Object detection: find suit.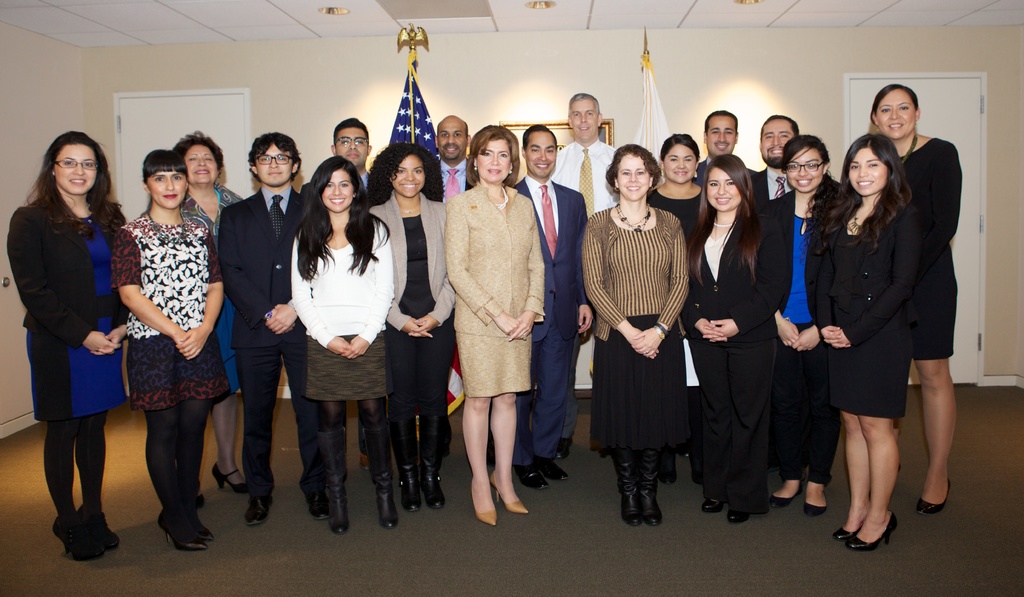
[5,203,130,356].
